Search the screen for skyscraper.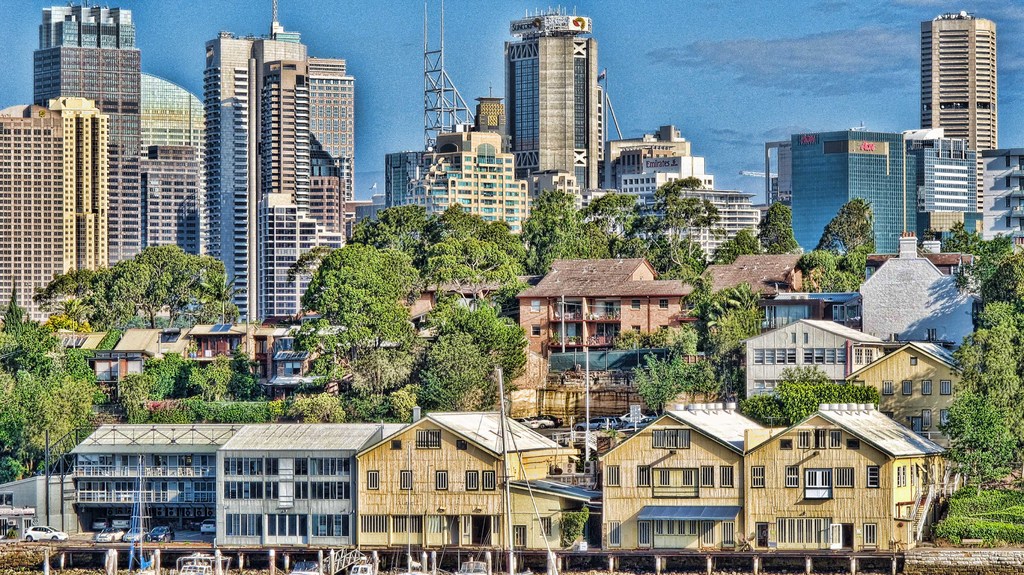
Found at (left=33, top=4, right=145, bottom=269).
